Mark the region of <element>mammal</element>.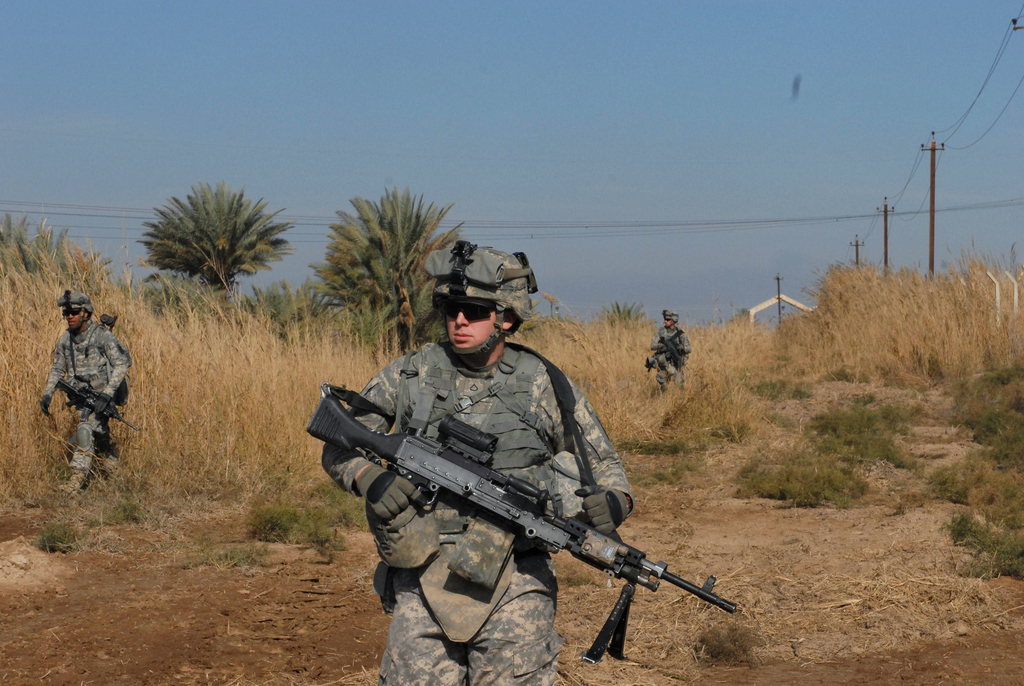
Region: bbox=[651, 309, 693, 394].
